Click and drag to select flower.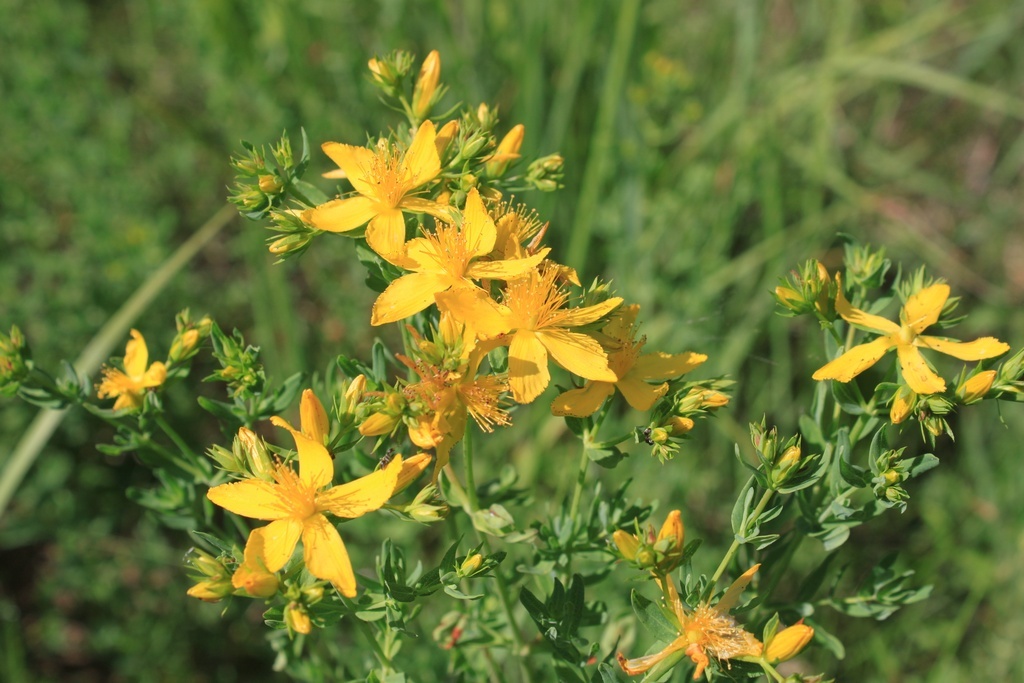
Selection: box(618, 560, 772, 676).
